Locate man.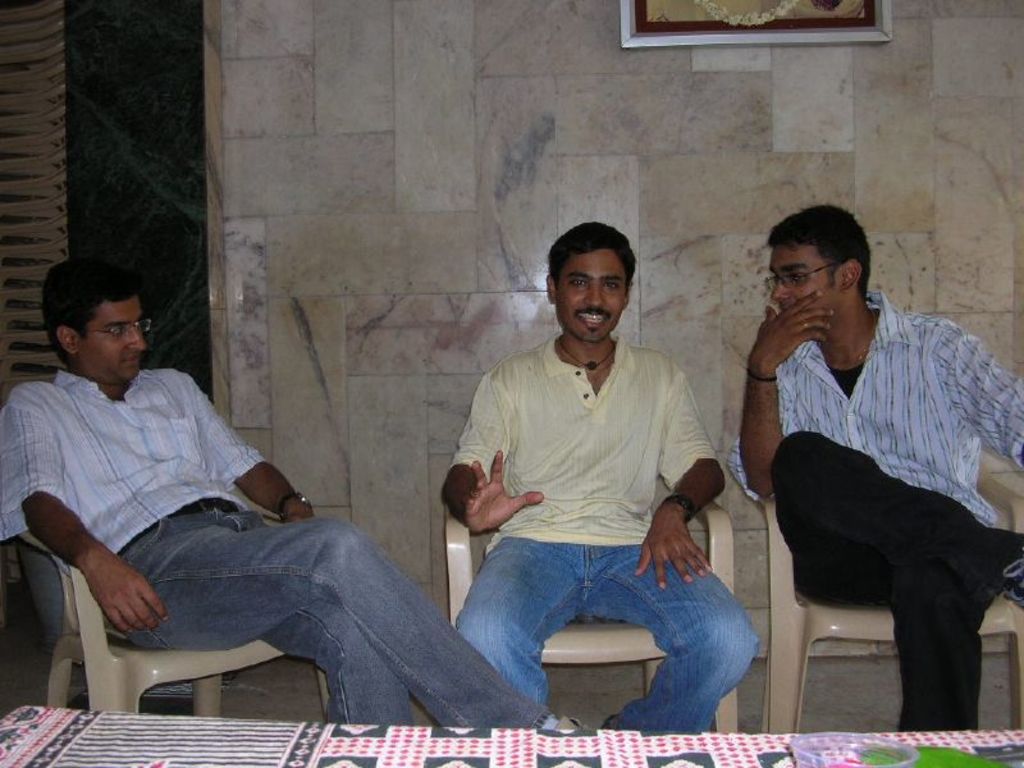
Bounding box: 0:256:582:727.
